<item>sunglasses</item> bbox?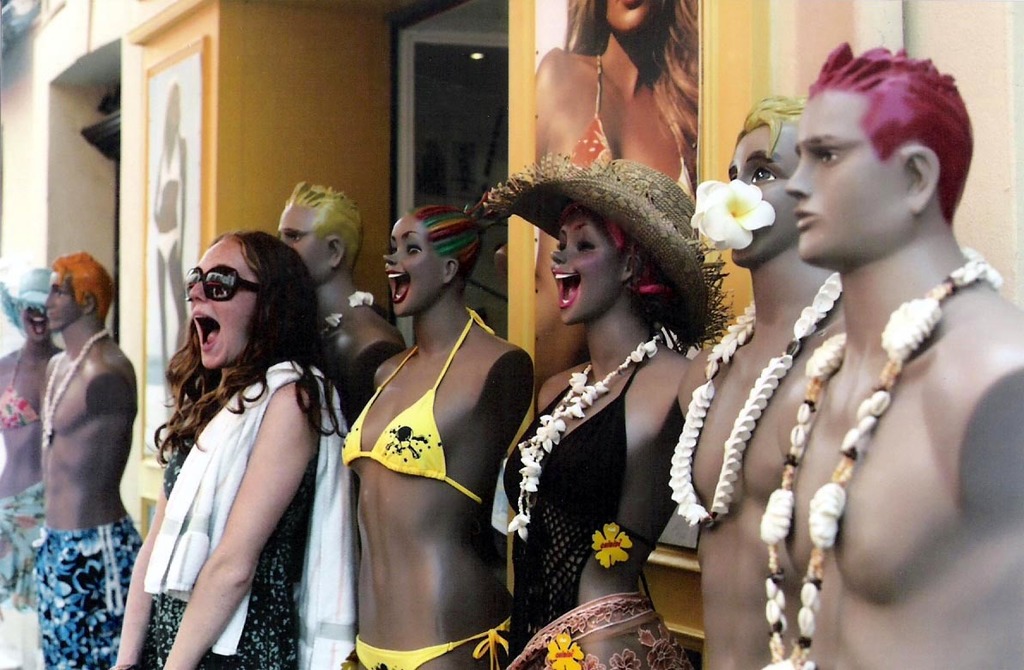
[x1=184, y1=265, x2=259, y2=300]
